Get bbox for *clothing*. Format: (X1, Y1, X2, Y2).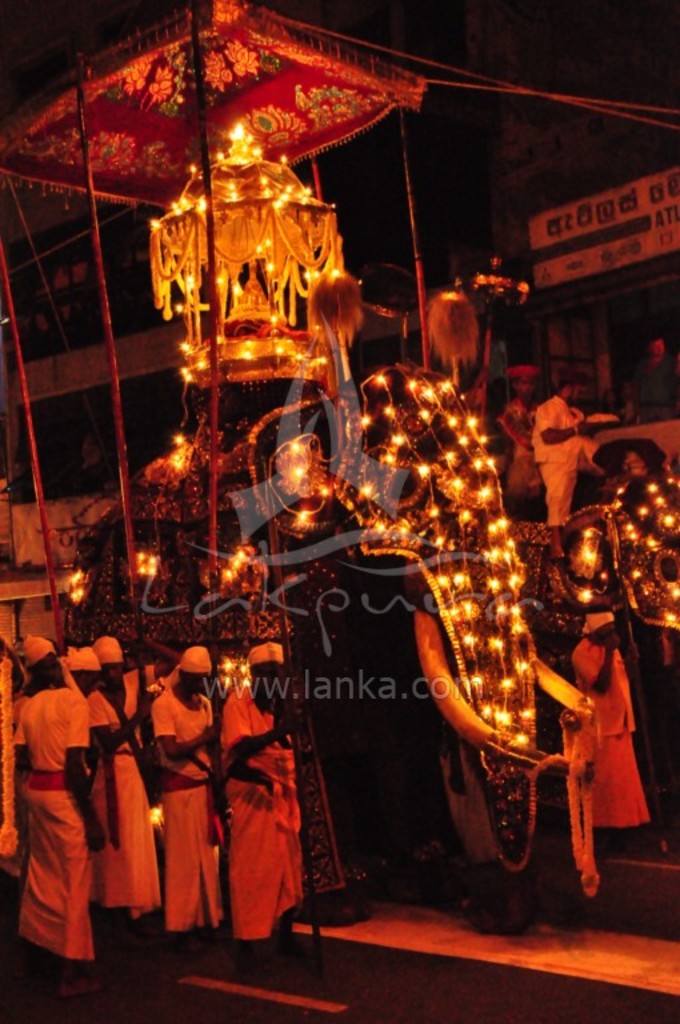
(536, 401, 597, 524).
